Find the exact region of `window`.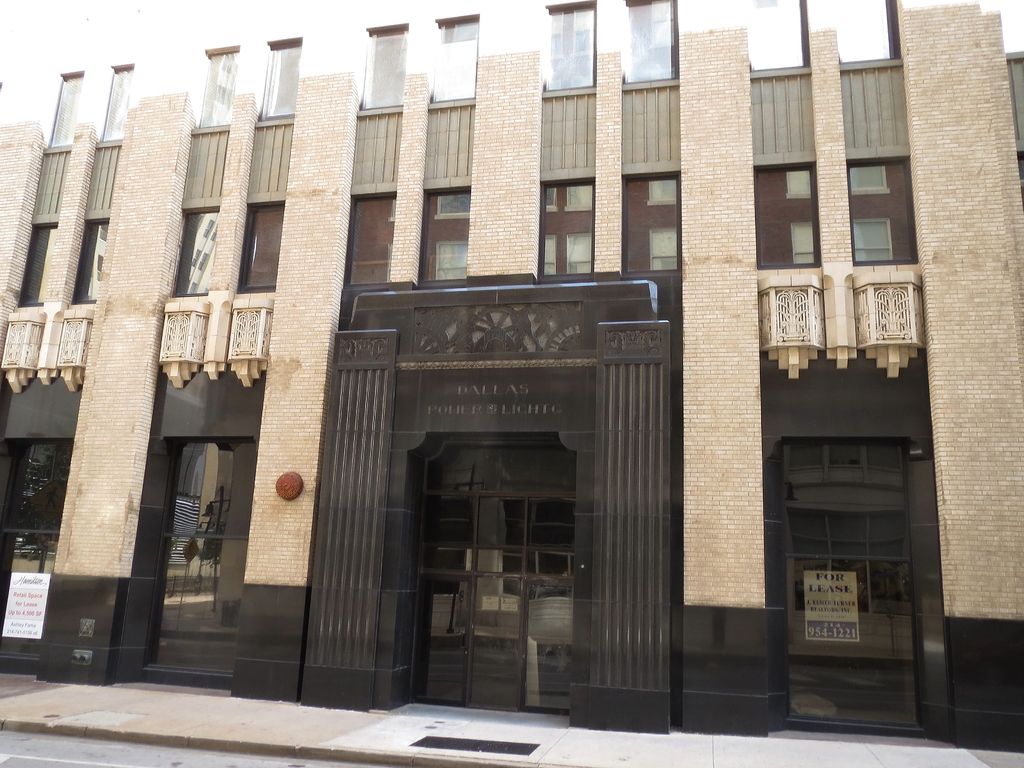
Exact region: 744, 0, 813, 82.
